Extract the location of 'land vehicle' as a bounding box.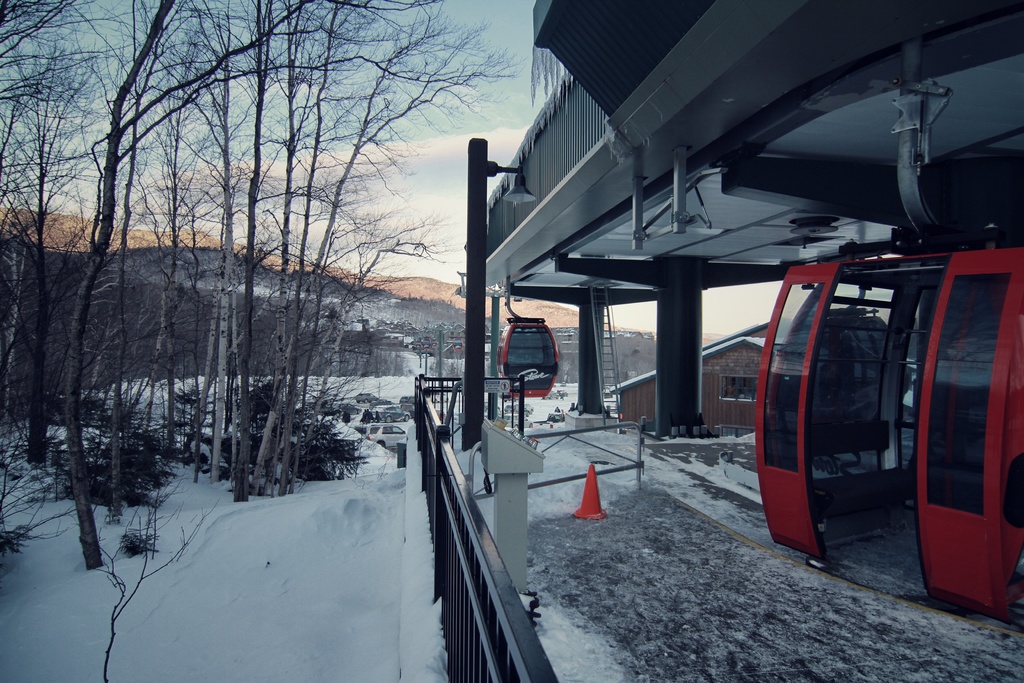
x1=378, y1=403, x2=411, y2=422.
